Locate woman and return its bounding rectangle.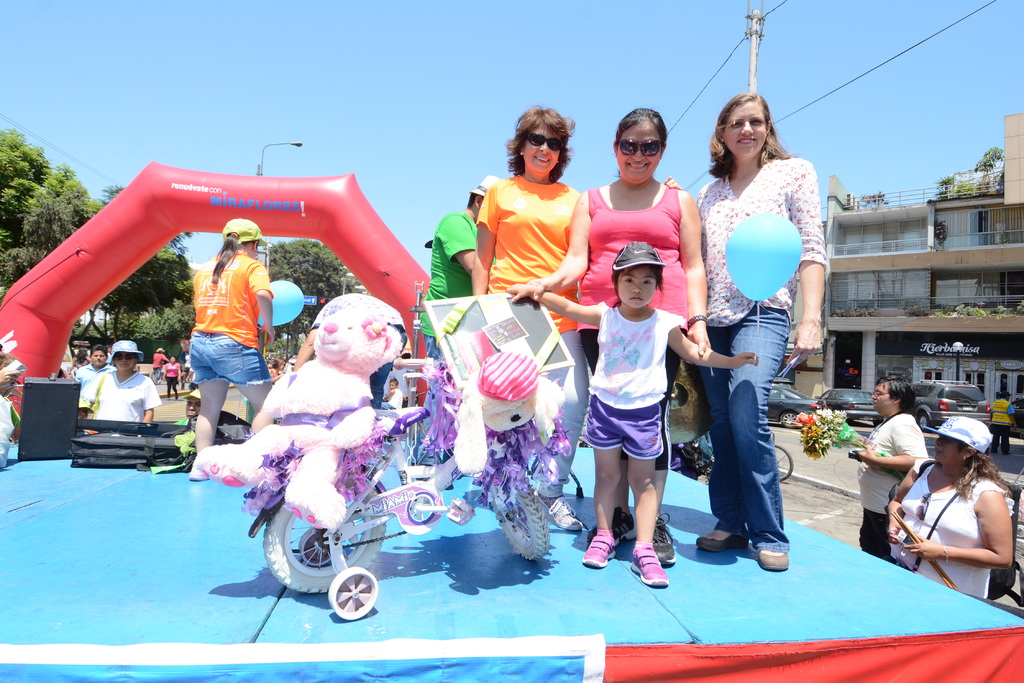
BBox(526, 108, 710, 565).
